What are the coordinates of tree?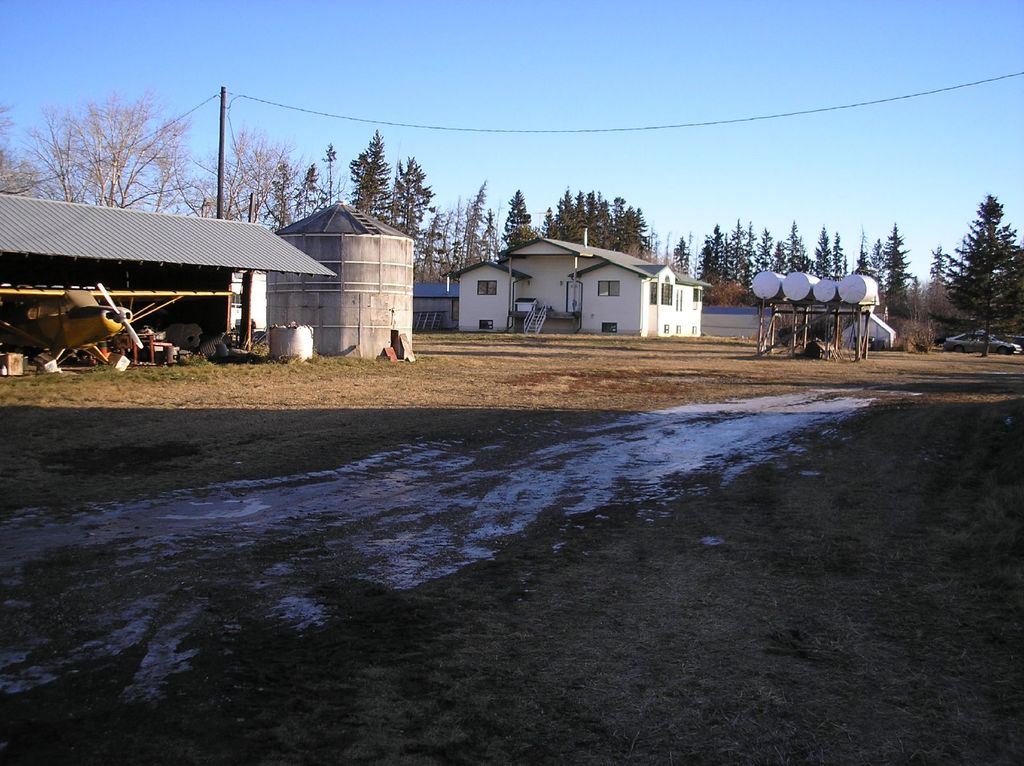
locate(38, 86, 185, 207).
